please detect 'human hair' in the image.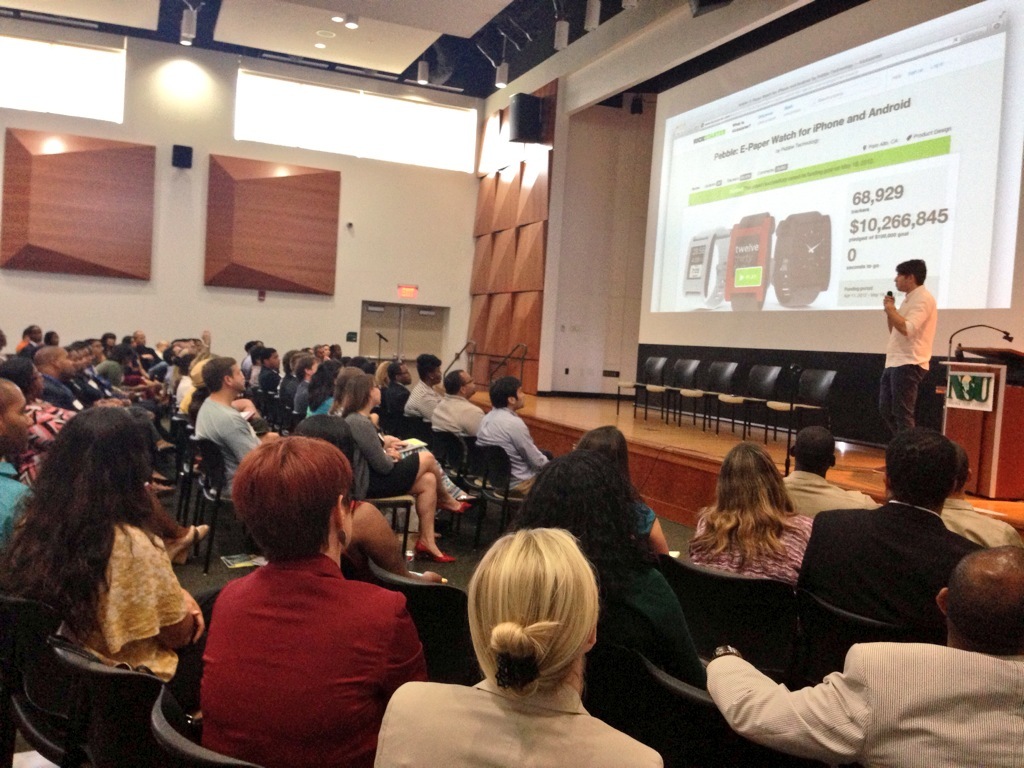
bbox=[443, 369, 466, 400].
